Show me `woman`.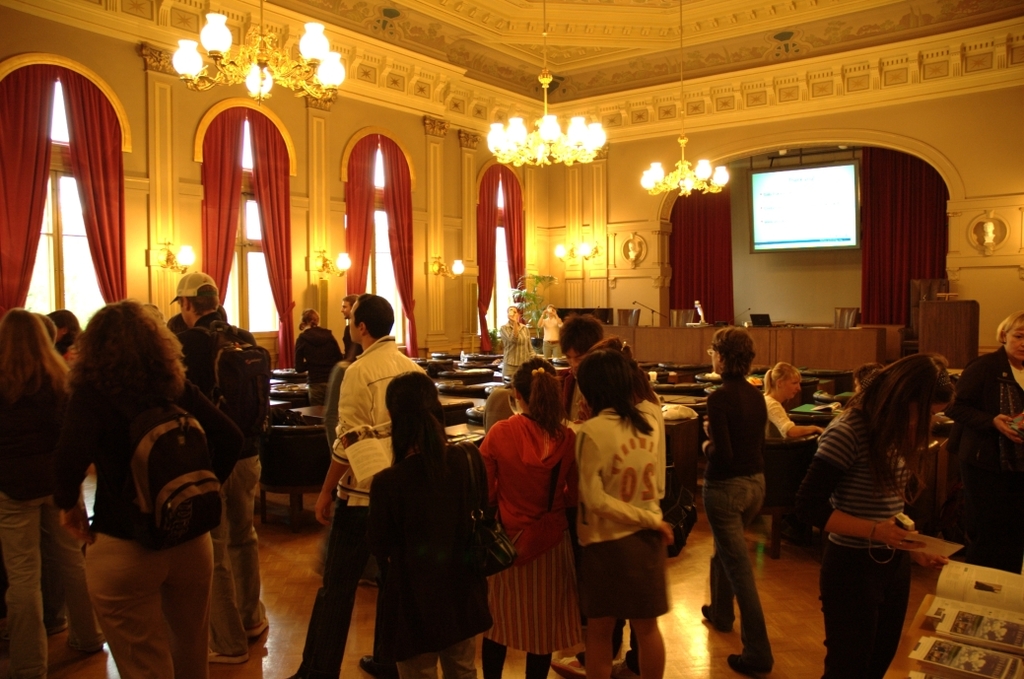
`woman` is here: [790, 352, 950, 678].
